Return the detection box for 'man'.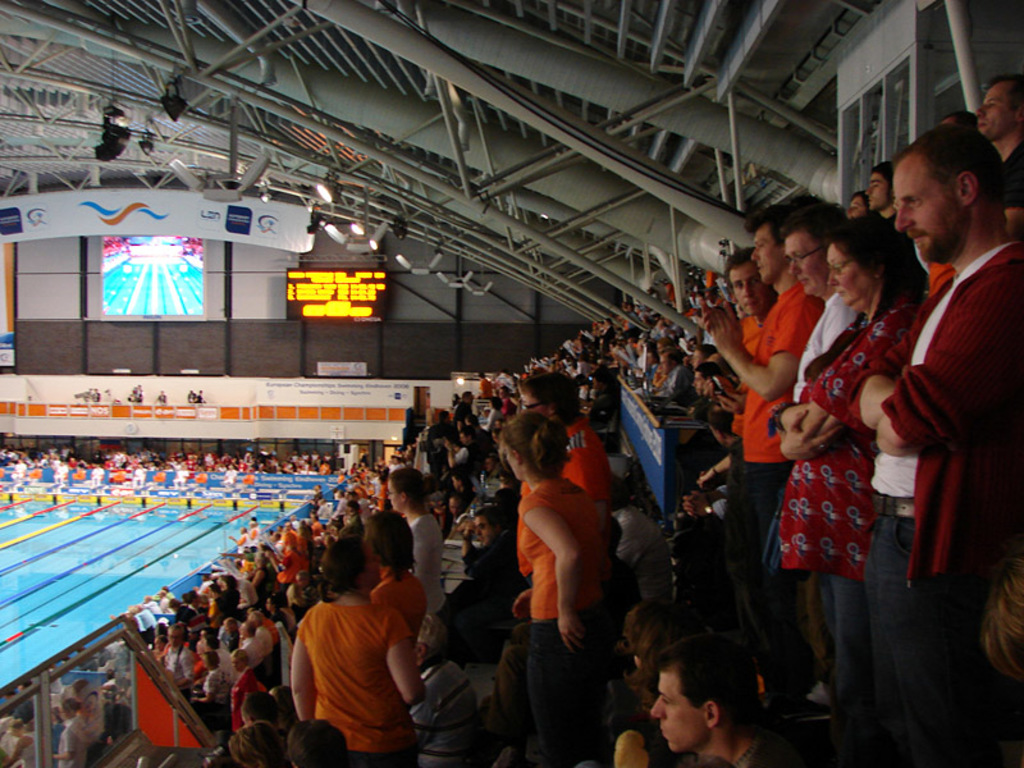
{"left": 242, "top": 690, "right": 283, "bottom": 726}.
